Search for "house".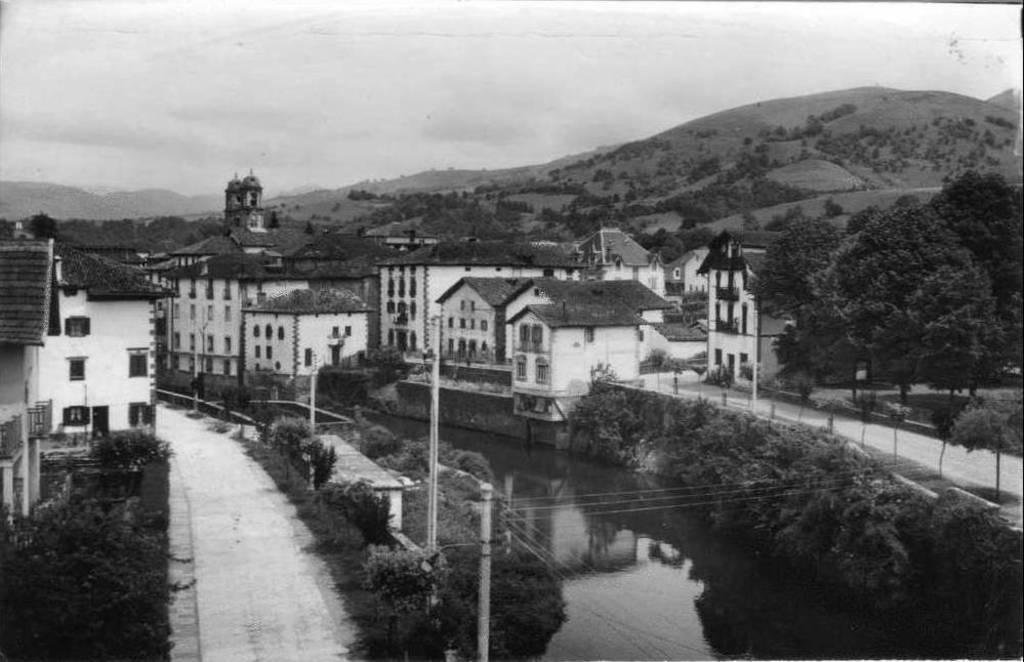
Found at rect(142, 220, 401, 390).
